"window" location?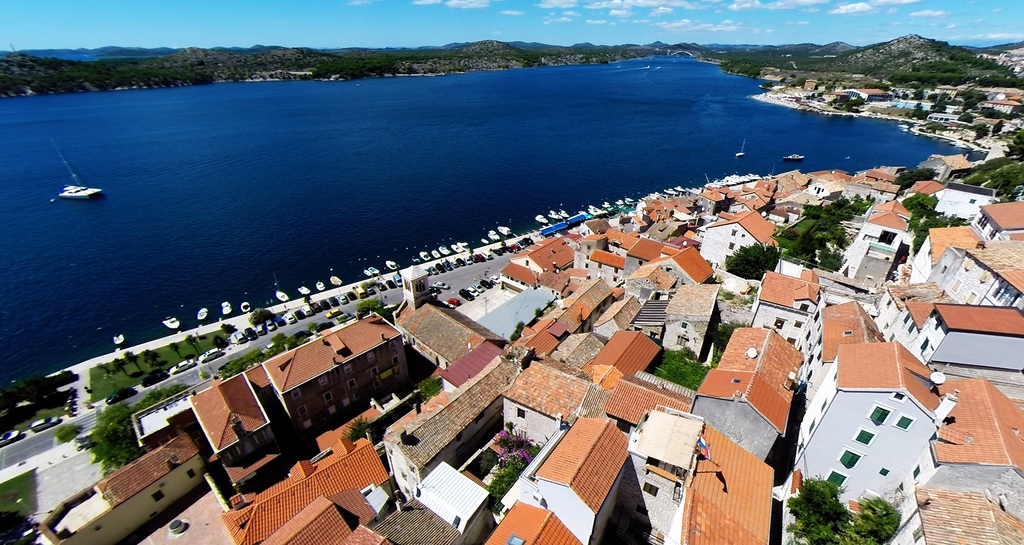
x1=811 y1=332 x2=824 y2=345
